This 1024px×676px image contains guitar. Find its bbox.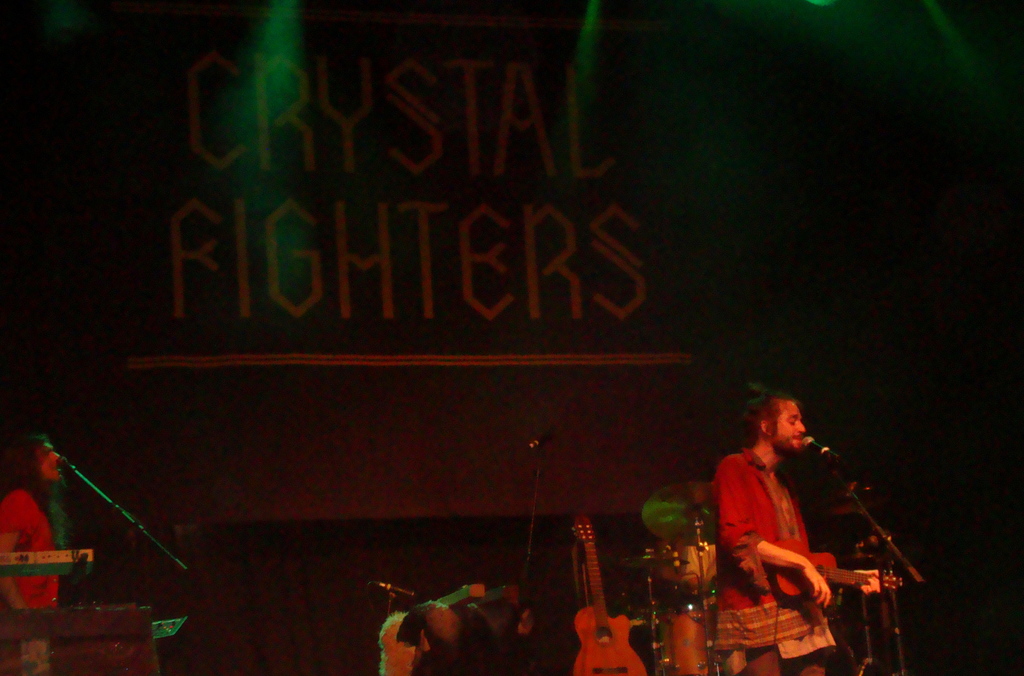
<box>762,539,908,597</box>.
